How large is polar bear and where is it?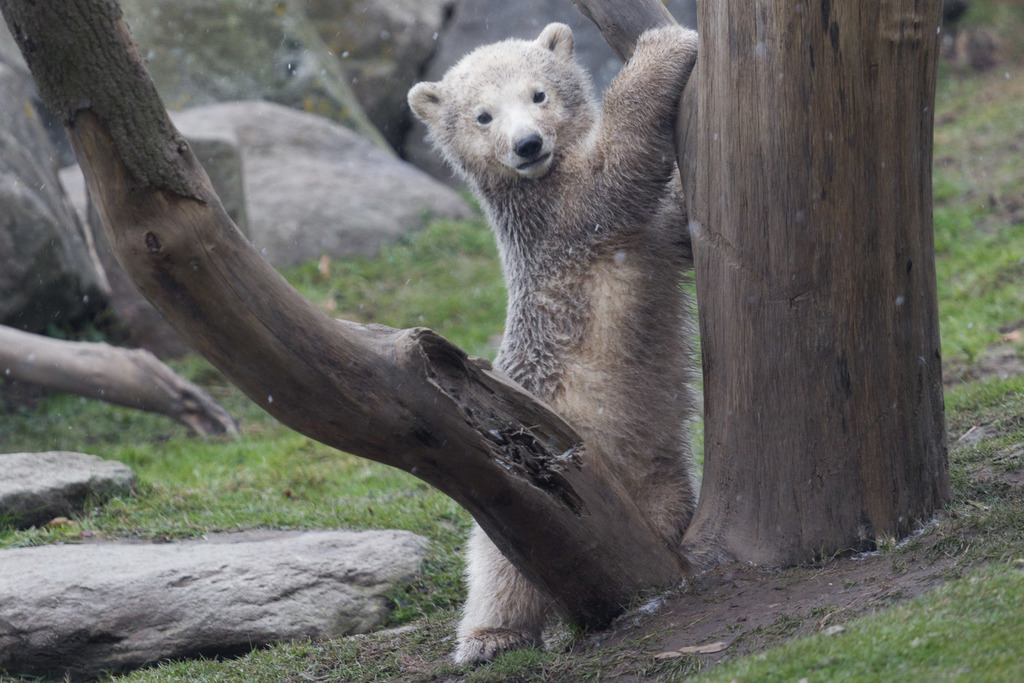
Bounding box: (x1=411, y1=29, x2=701, y2=674).
